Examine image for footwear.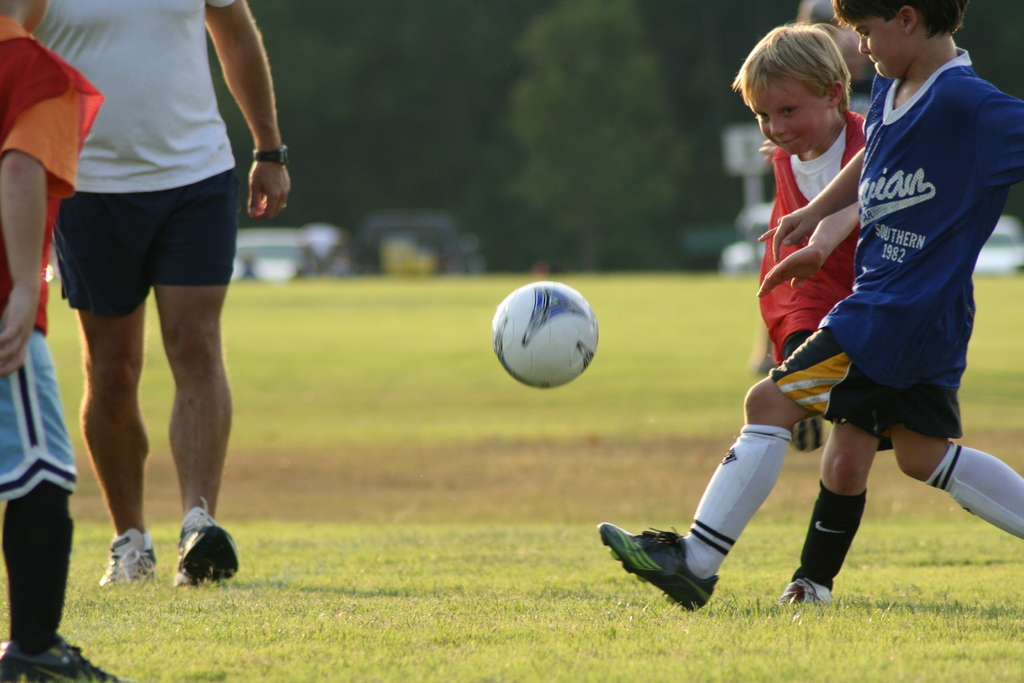
Examination result: (173,497,236,593).
